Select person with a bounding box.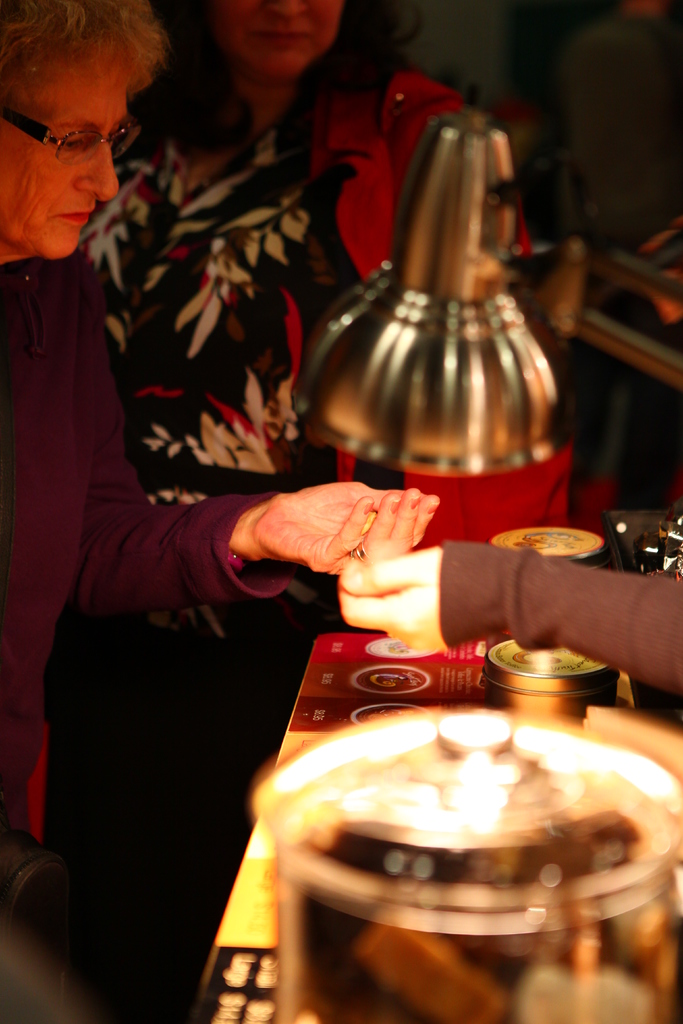
box(334, 540, 682, 698).
